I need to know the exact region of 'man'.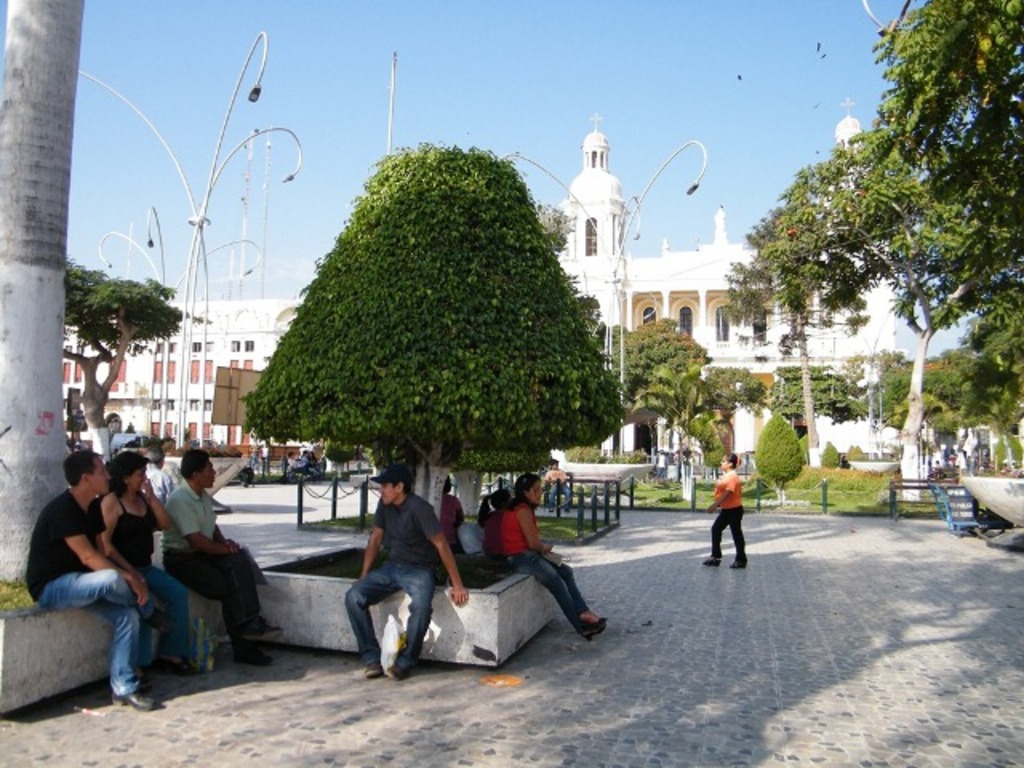
Region: <bbox>338, 459, 466, 682</bbox>.
